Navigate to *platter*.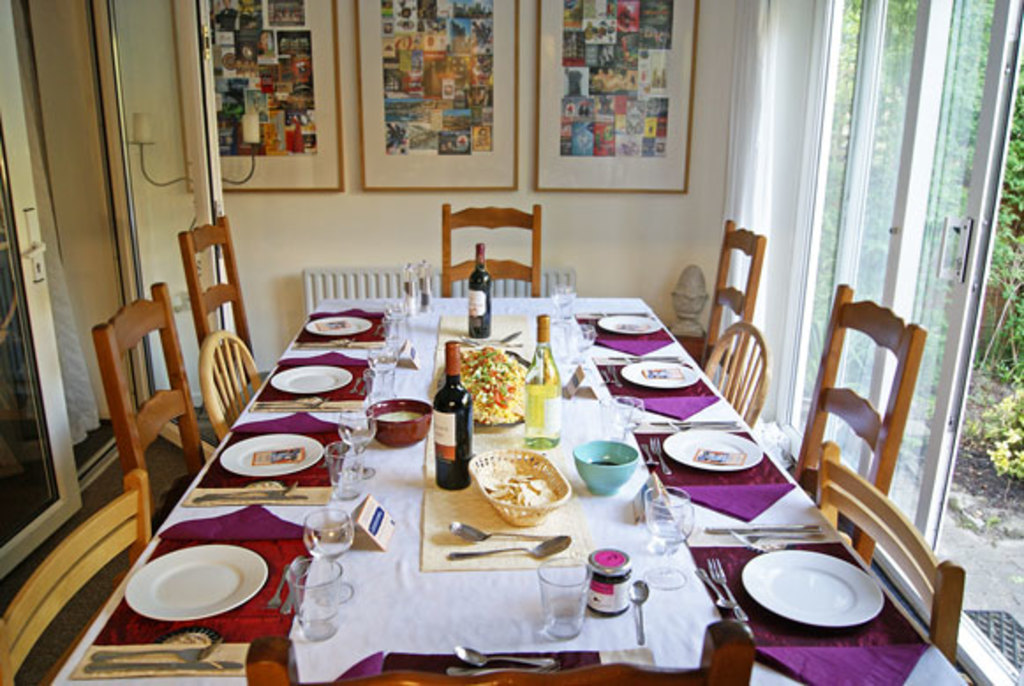
Navigation target: 307 316 368 335.
